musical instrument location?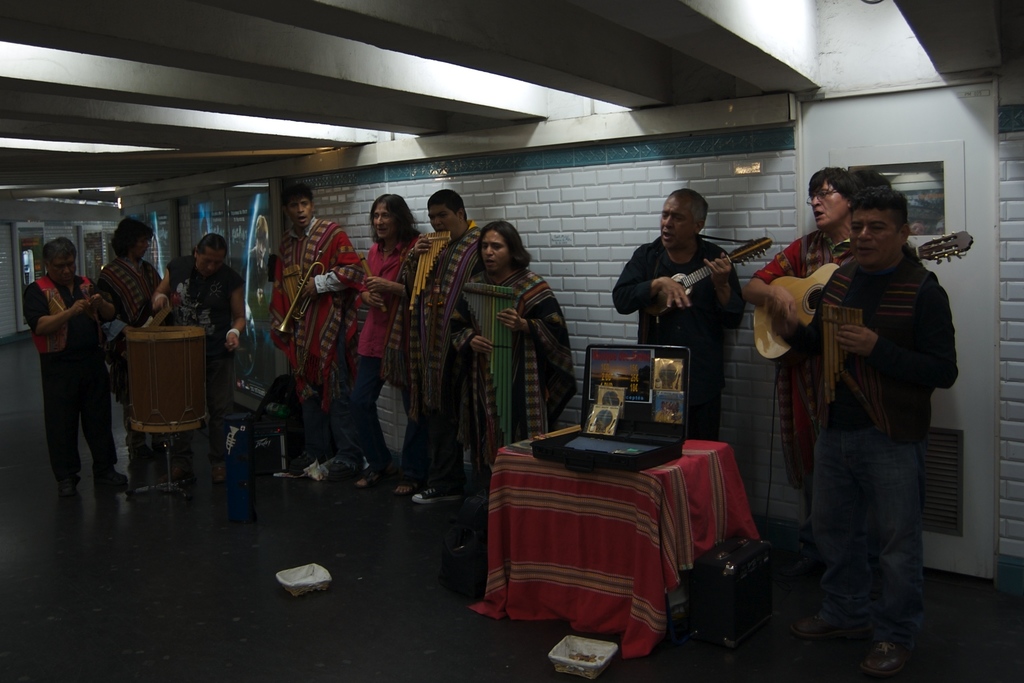
BBox(643, 234, 776, 316)
